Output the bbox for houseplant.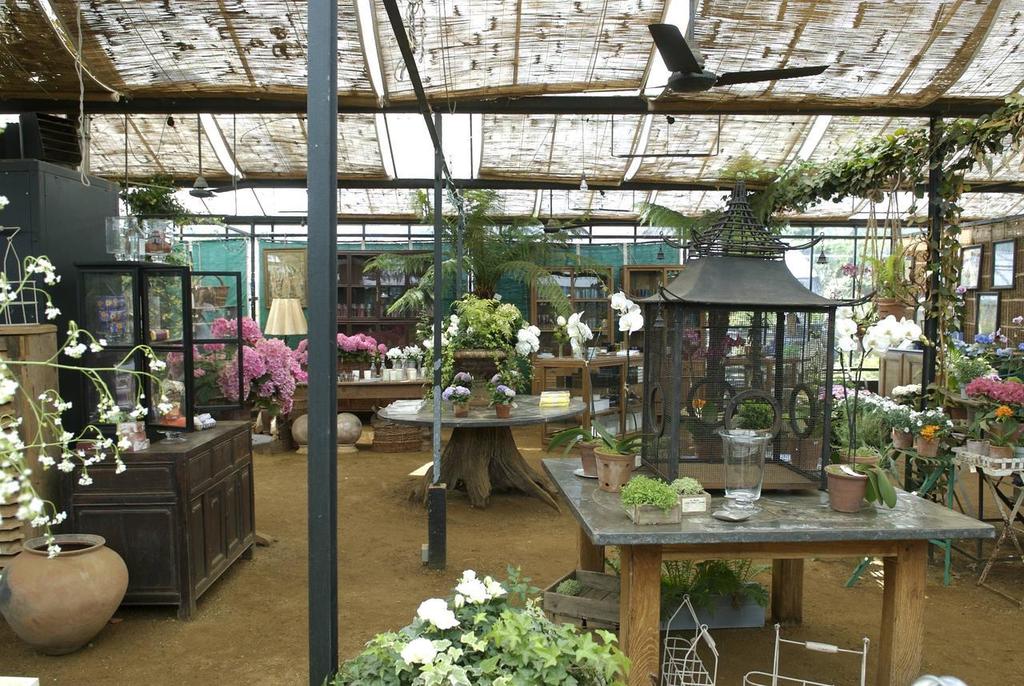
rect(542, 424, 604, 475).
